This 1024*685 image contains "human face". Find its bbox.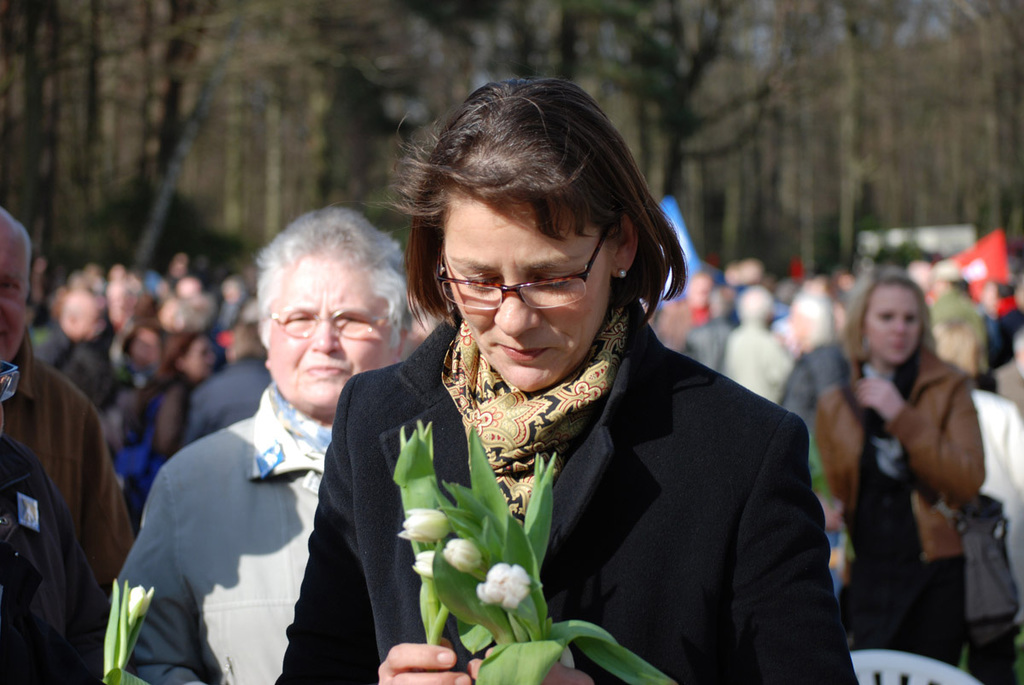
Rect(865, 282, 922, 363).
